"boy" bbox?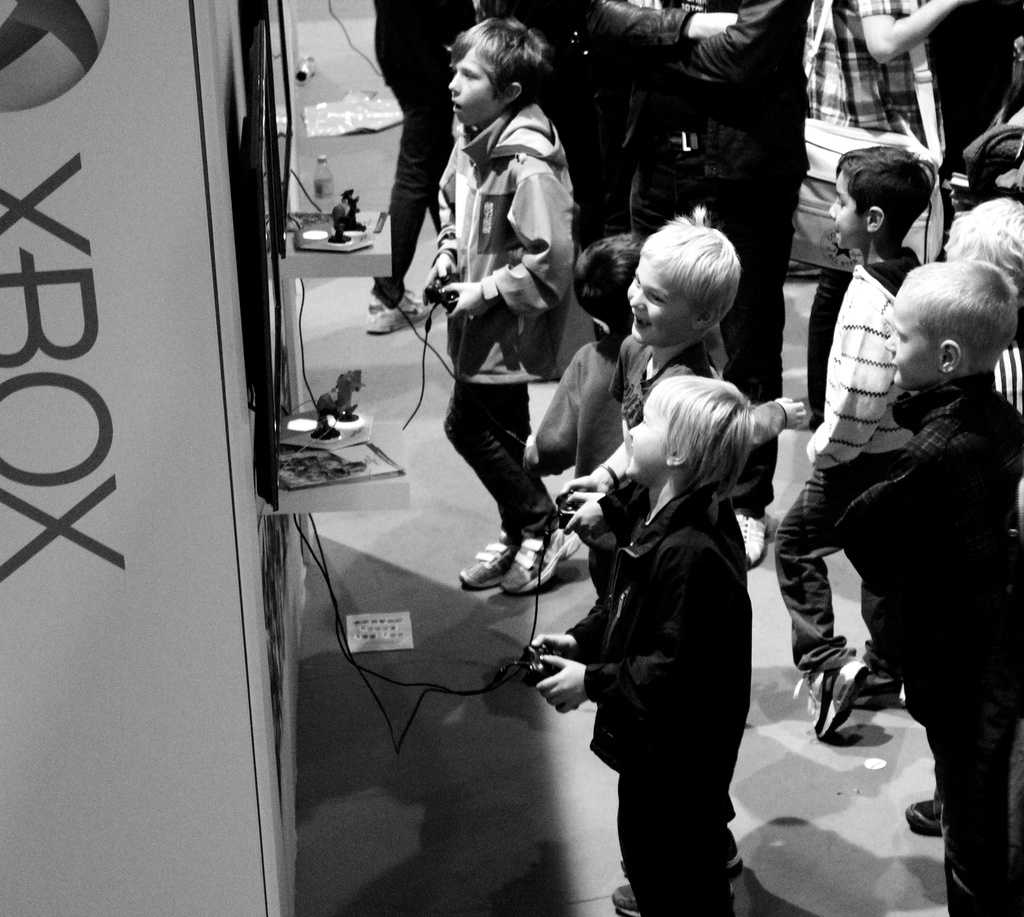
[left=424, top=15, right=582, bottom=594]
